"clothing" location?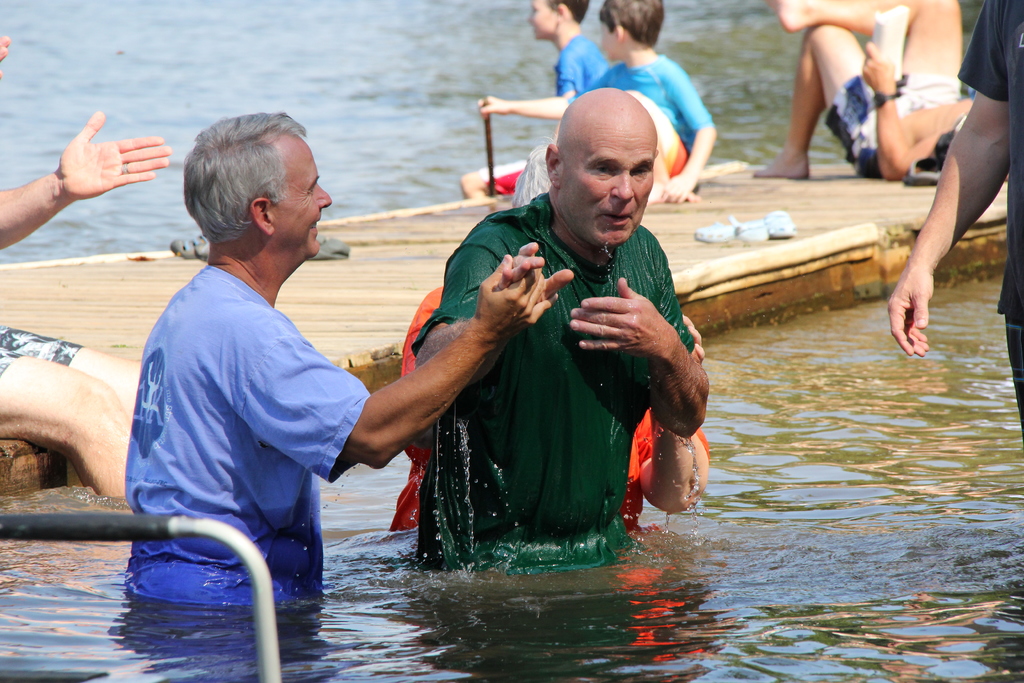
<bbox>829, 71, 960, 179</bbox>
